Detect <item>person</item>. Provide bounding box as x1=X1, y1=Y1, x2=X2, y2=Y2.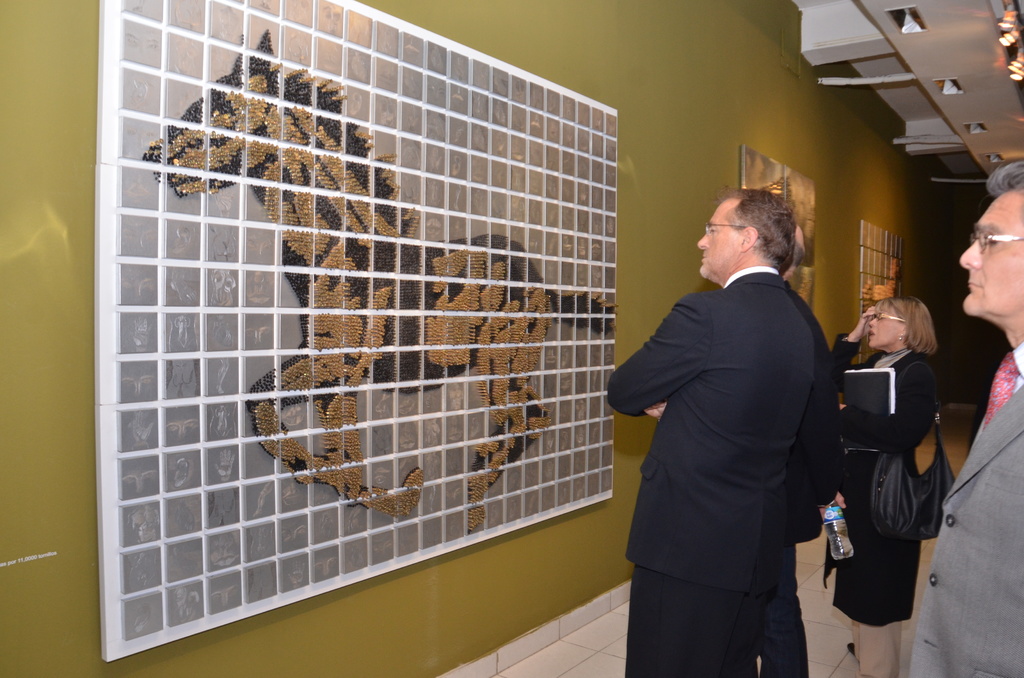
x1=612, y1=161, x2=861, y2=677.
